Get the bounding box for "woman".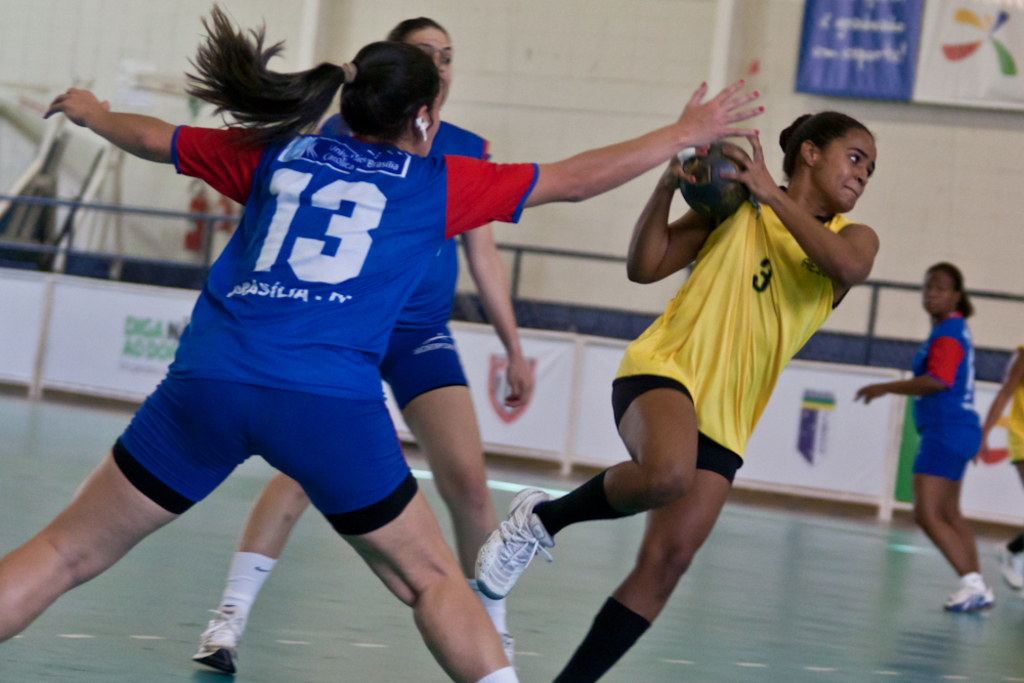
<bbox>193, 15, 536, 671</bbox>.
